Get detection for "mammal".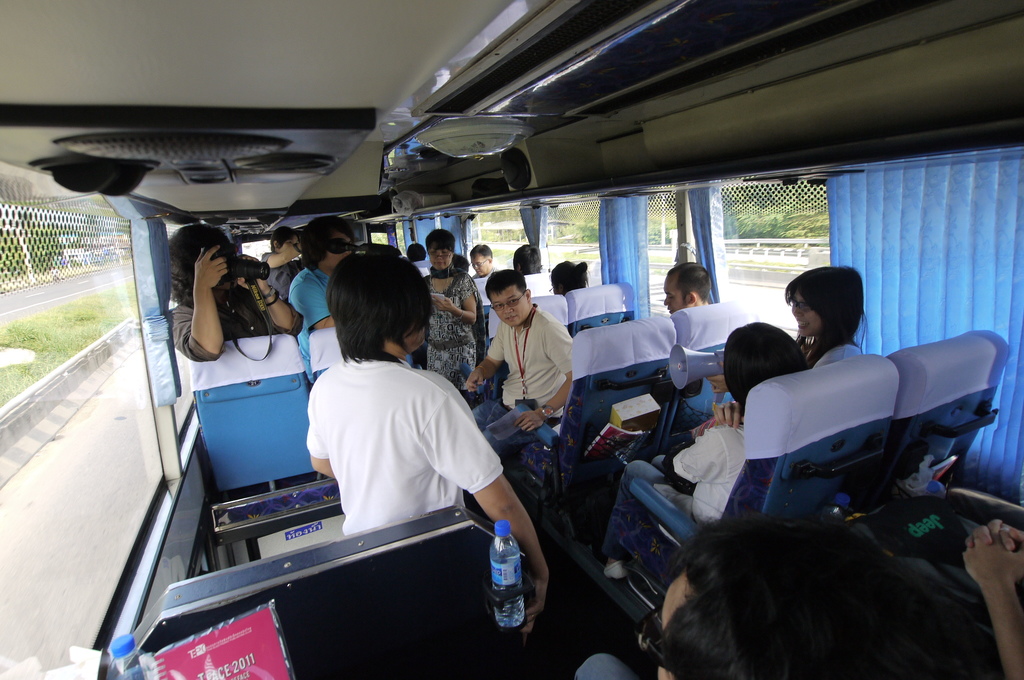
Detection: bbox=[573, 508, 929, 679].
